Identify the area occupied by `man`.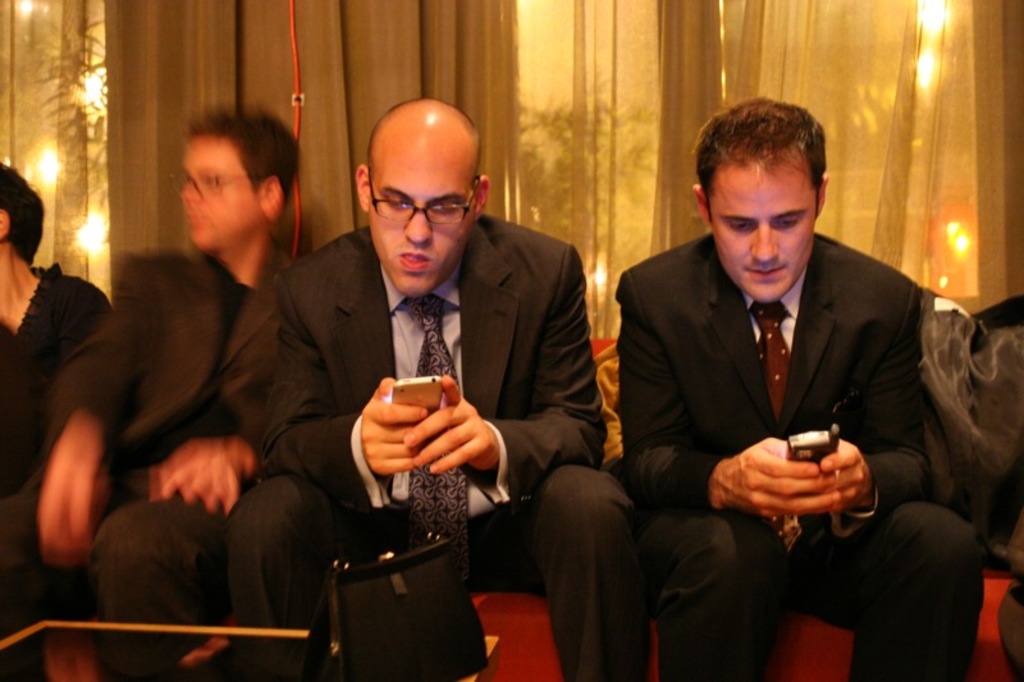
Area: 0, 156, 111, 681.
